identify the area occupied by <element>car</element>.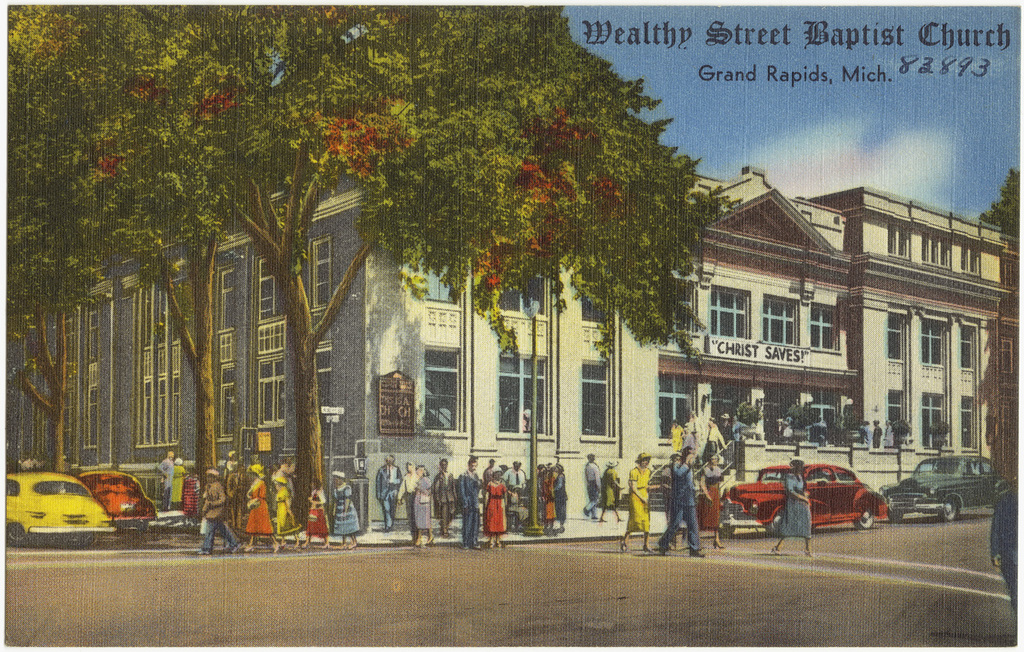
Area: rect(0, 468, 111, 545).
